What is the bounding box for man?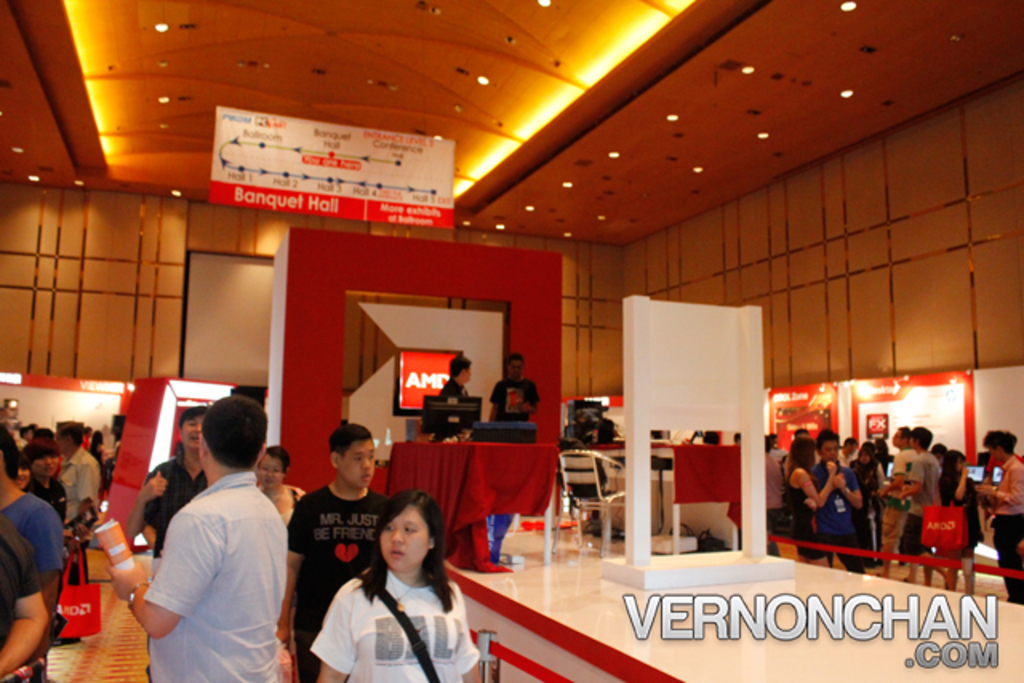
(x1=53, y1=414, x2=101, y2=648).
